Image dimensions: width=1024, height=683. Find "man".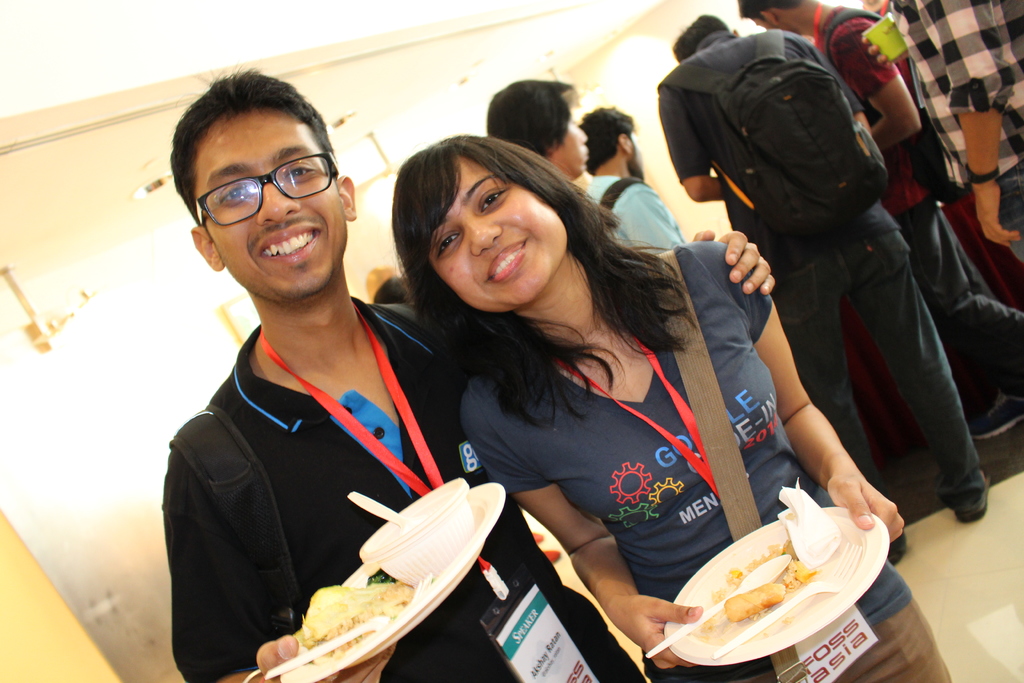
region(128, 72, 501, 679).
